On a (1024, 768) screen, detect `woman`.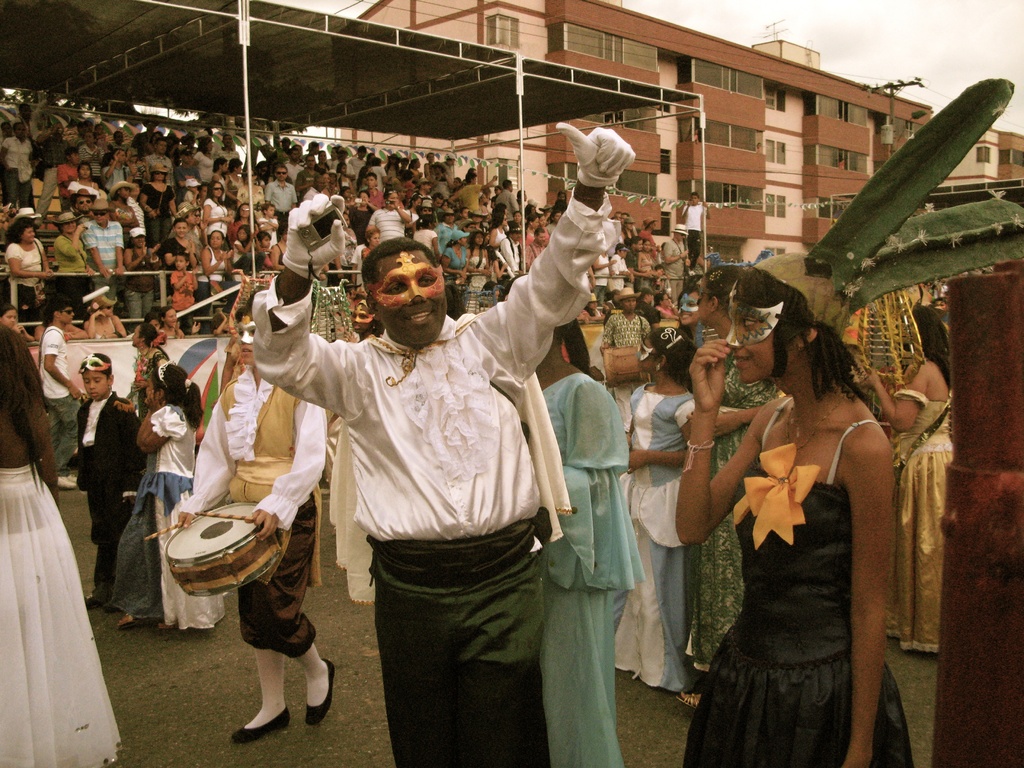
632, 286, 662, 330.
